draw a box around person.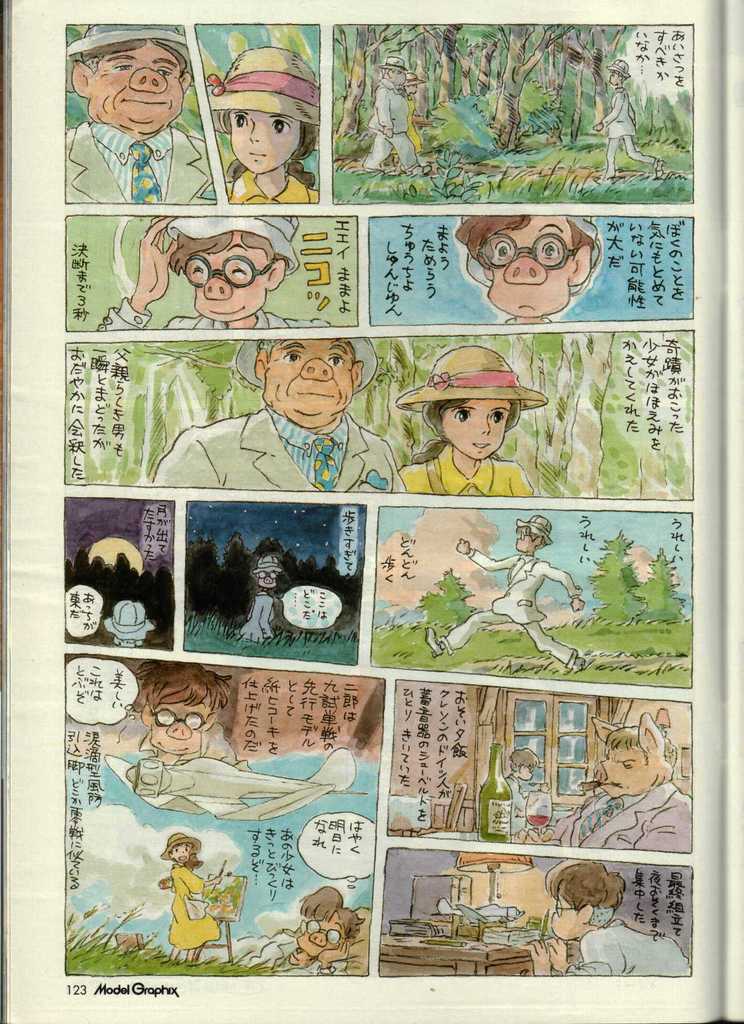
region(517, 858, 690, 977).
